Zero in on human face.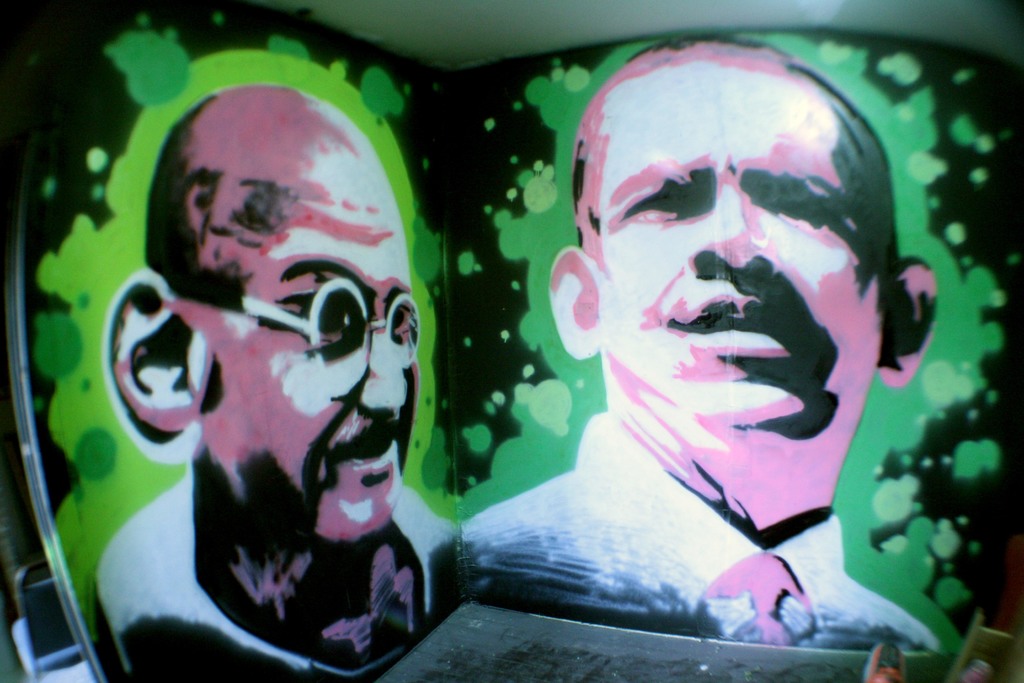
Zeroed in: crop(213, 188, 428, 548).
